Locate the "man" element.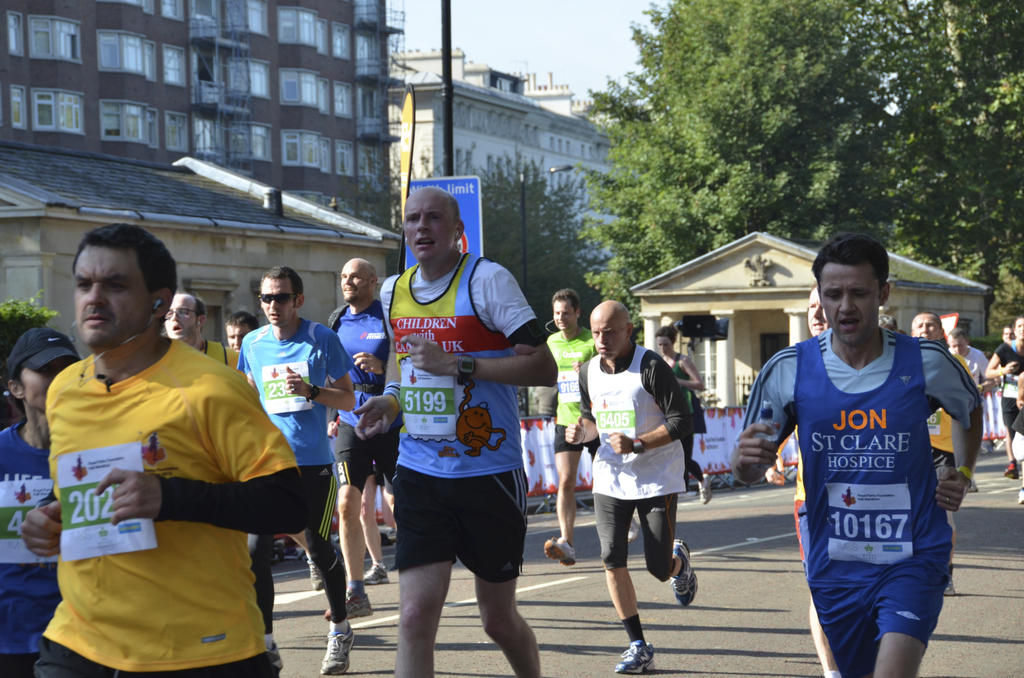
Element bbox: bbox=[326, 256, 406, 620].
